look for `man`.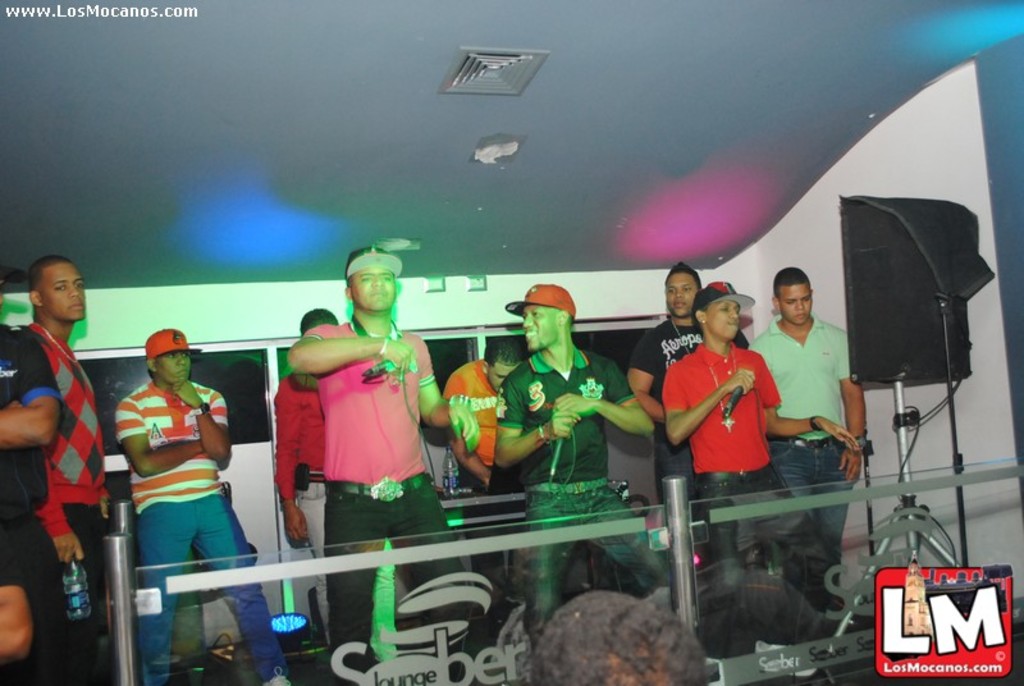
Found: pyautogui.locateOnScreen(264, 301, 340, 645).
